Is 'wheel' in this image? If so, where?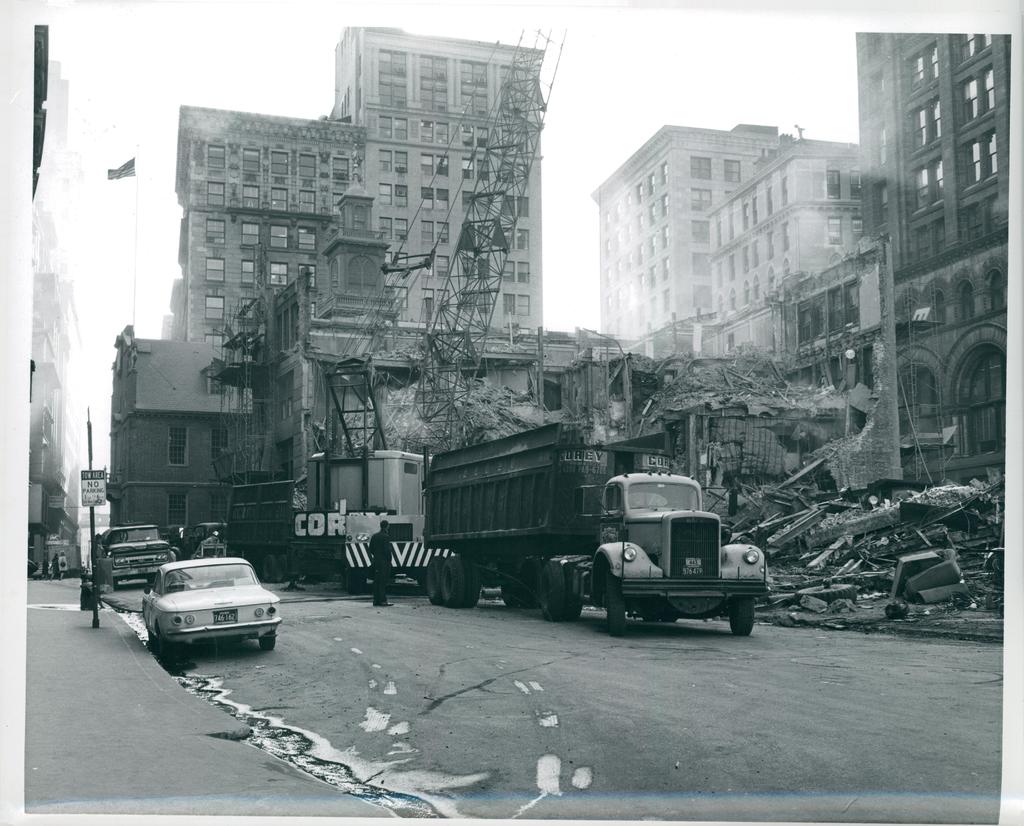
Yes, at Rect(462, 568, 482, 609).
